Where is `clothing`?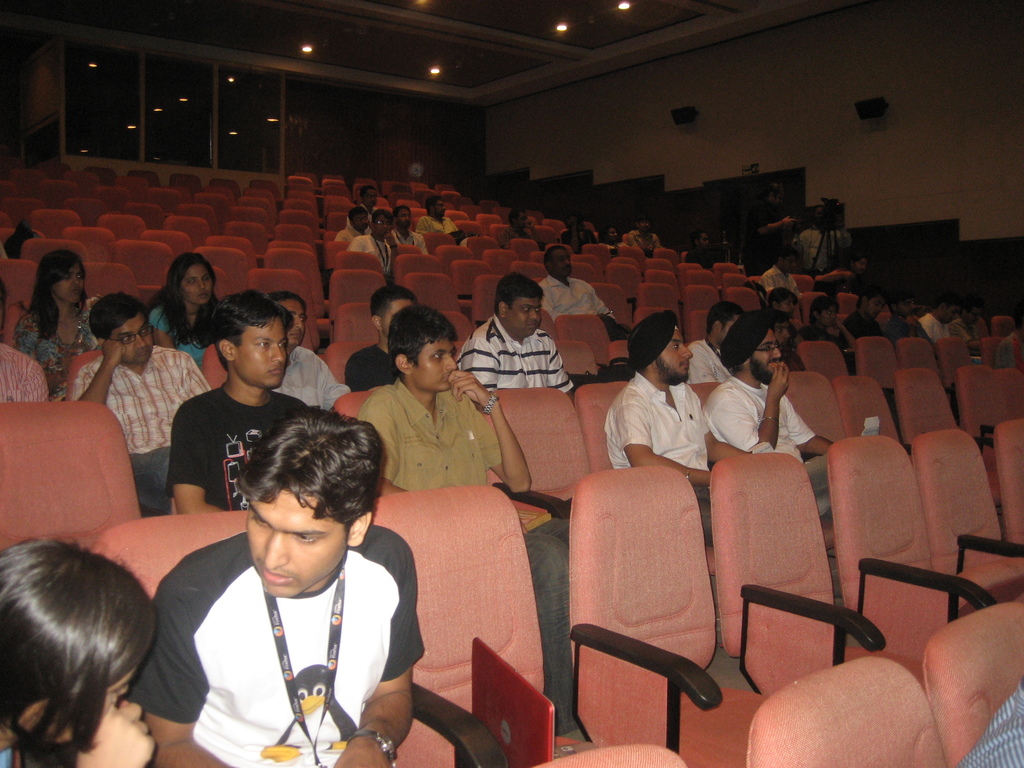
l=796, t=317, r=858, b=369.
